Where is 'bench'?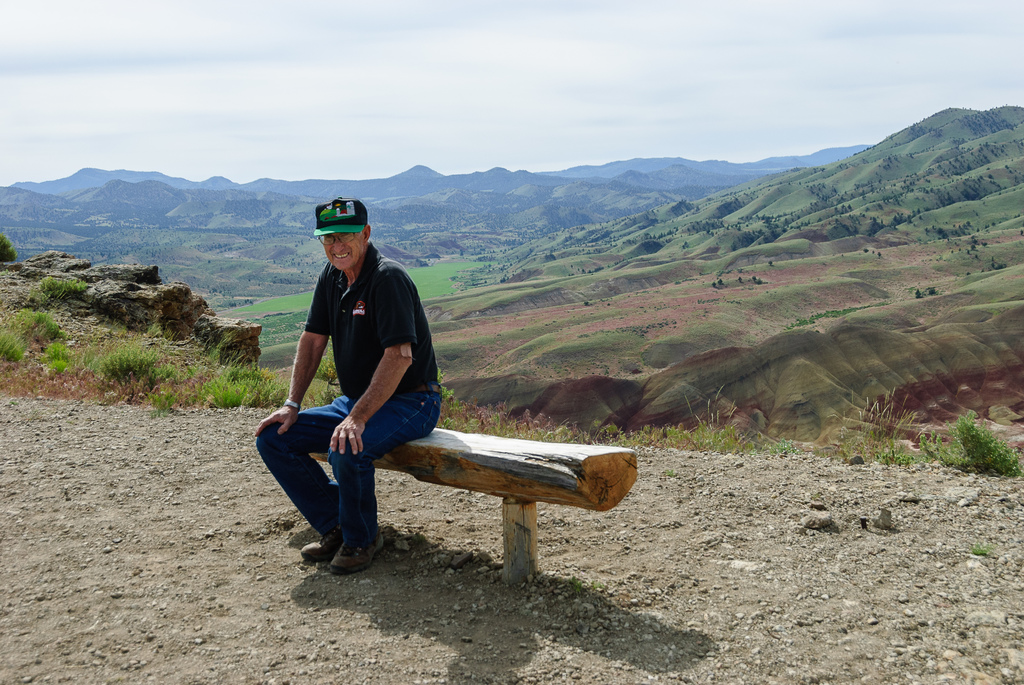
[left=267, top=385, right=639, bottom=593].
